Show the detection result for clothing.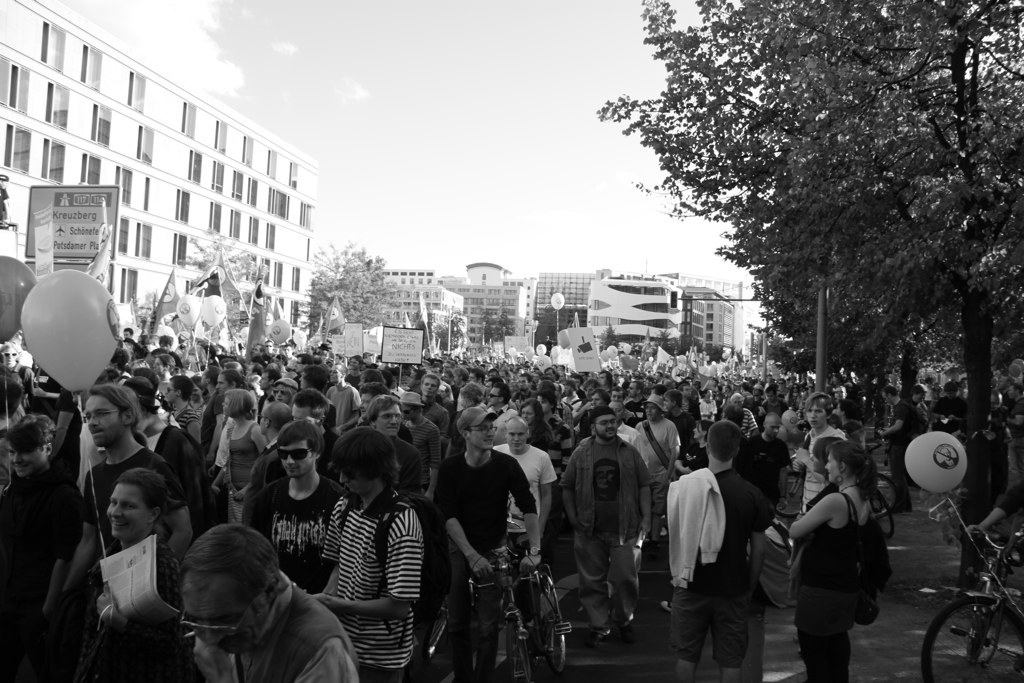
bbox=[74, 447, 181, 550].
